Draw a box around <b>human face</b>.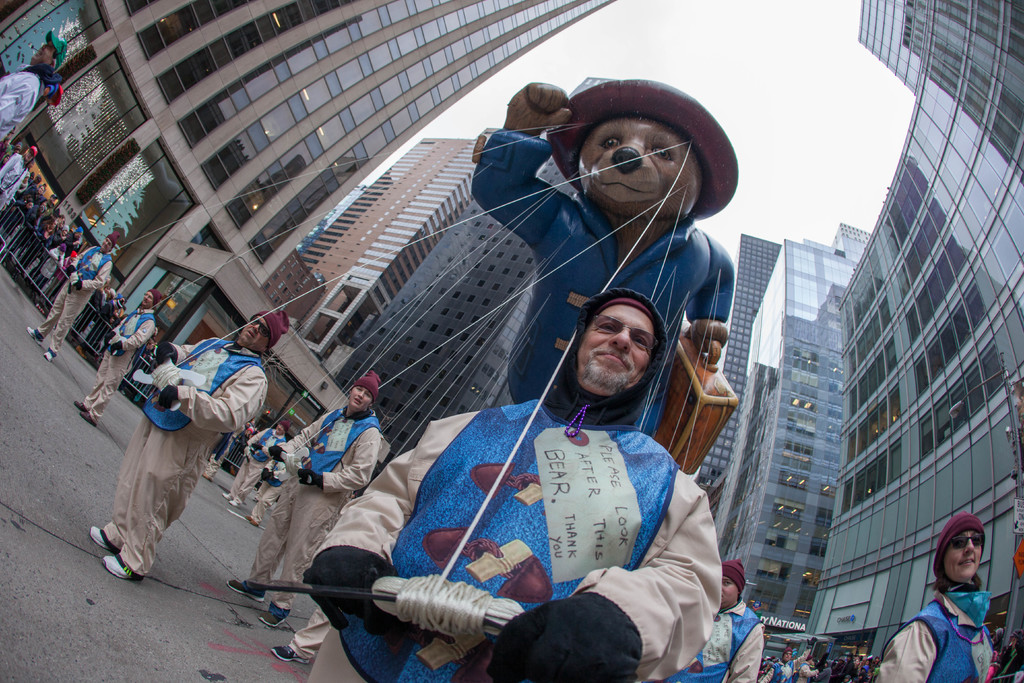
locate(781, 652, 790, 661).
